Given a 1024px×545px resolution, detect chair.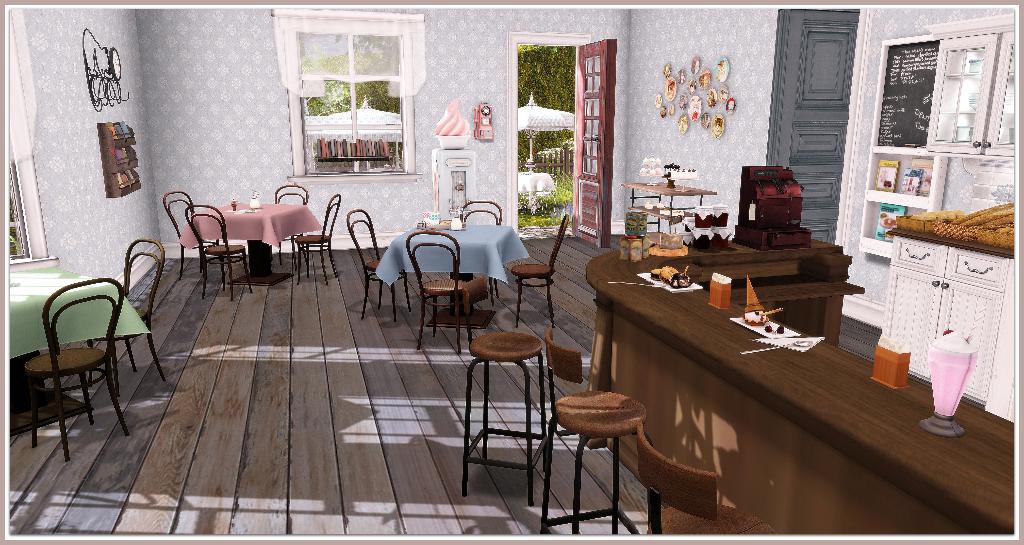
l=17, t=247, r=137, b=447.
